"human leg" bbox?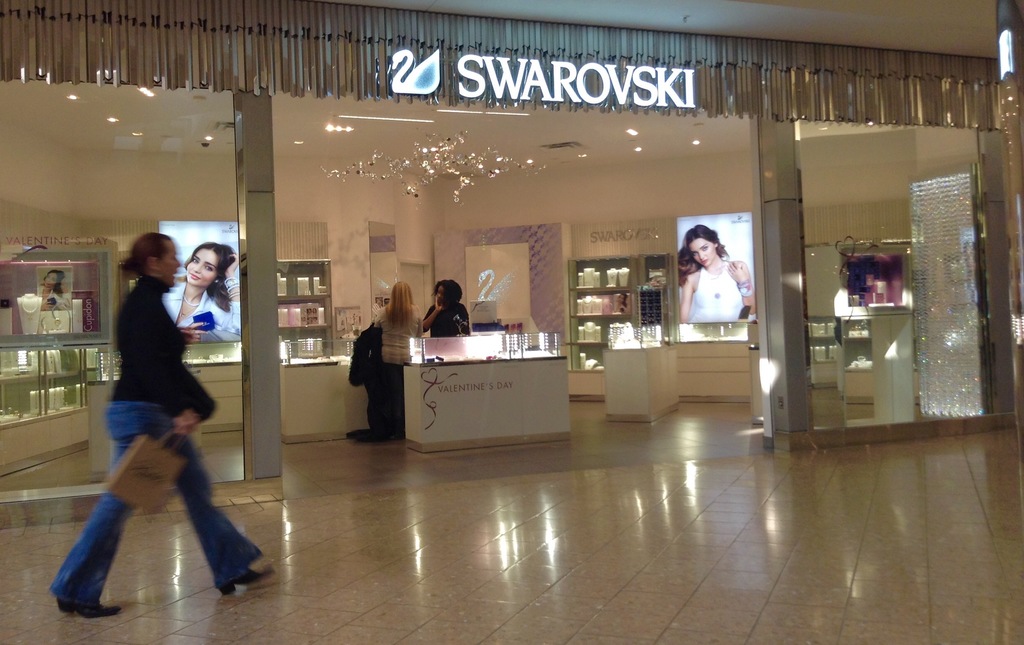
<bbox>152, 410, 282, 599</bbox>
